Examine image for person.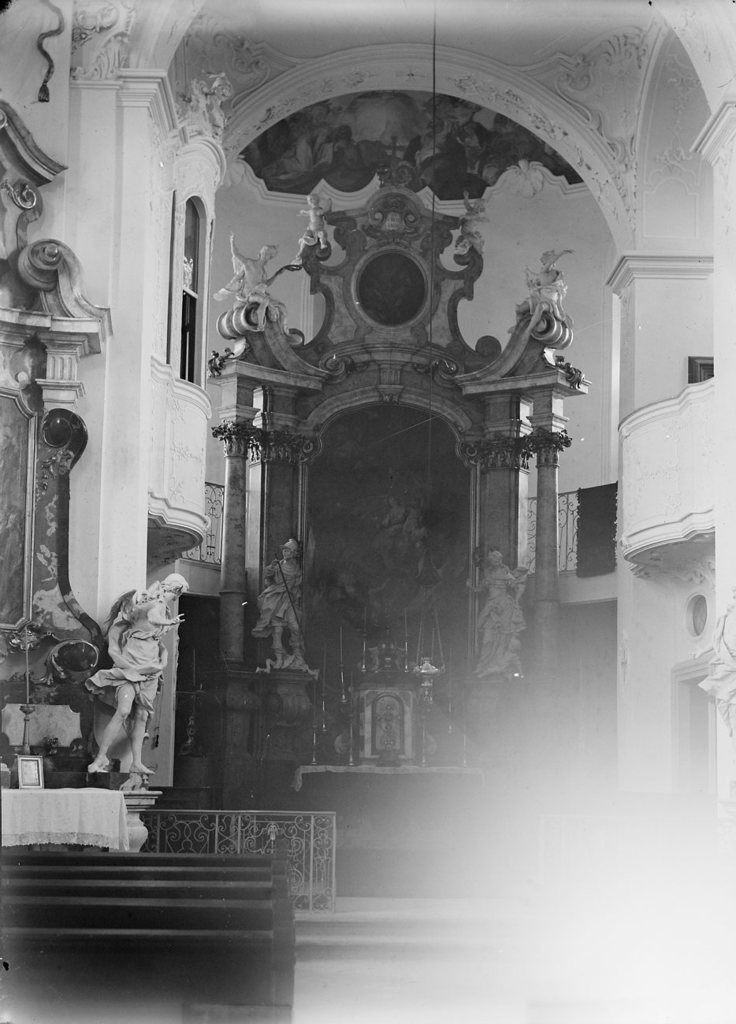
Examination result: (259, 122, 353, 195).
